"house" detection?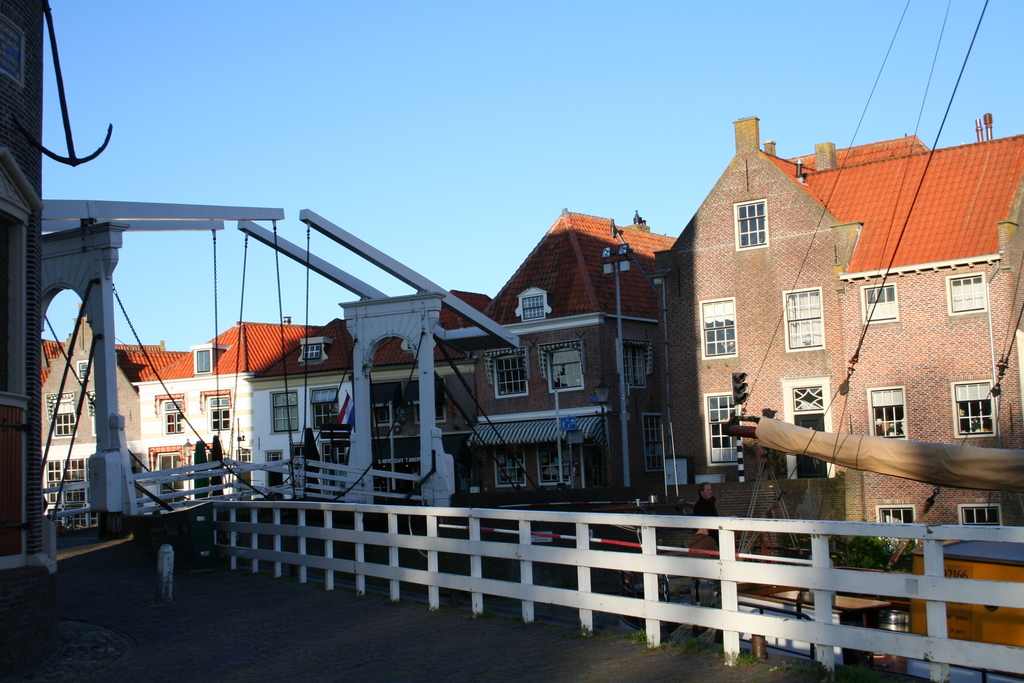
region(468, 214, 681, 520)
